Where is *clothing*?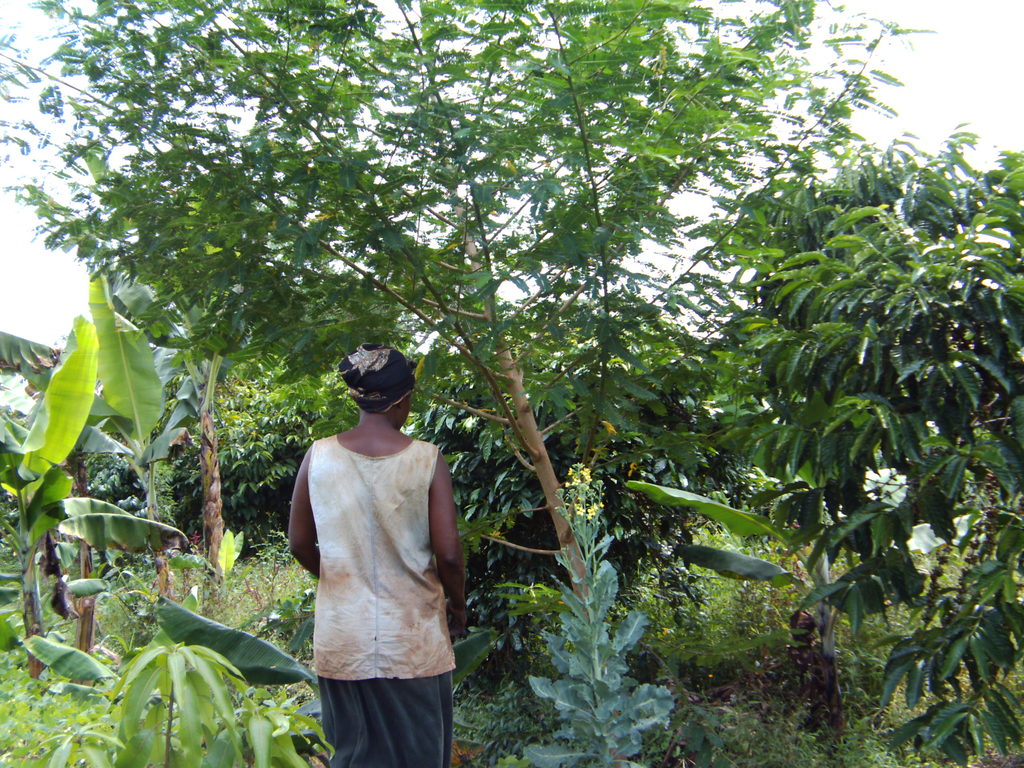
x1=289, y1=382, x2=462, y2=724.
